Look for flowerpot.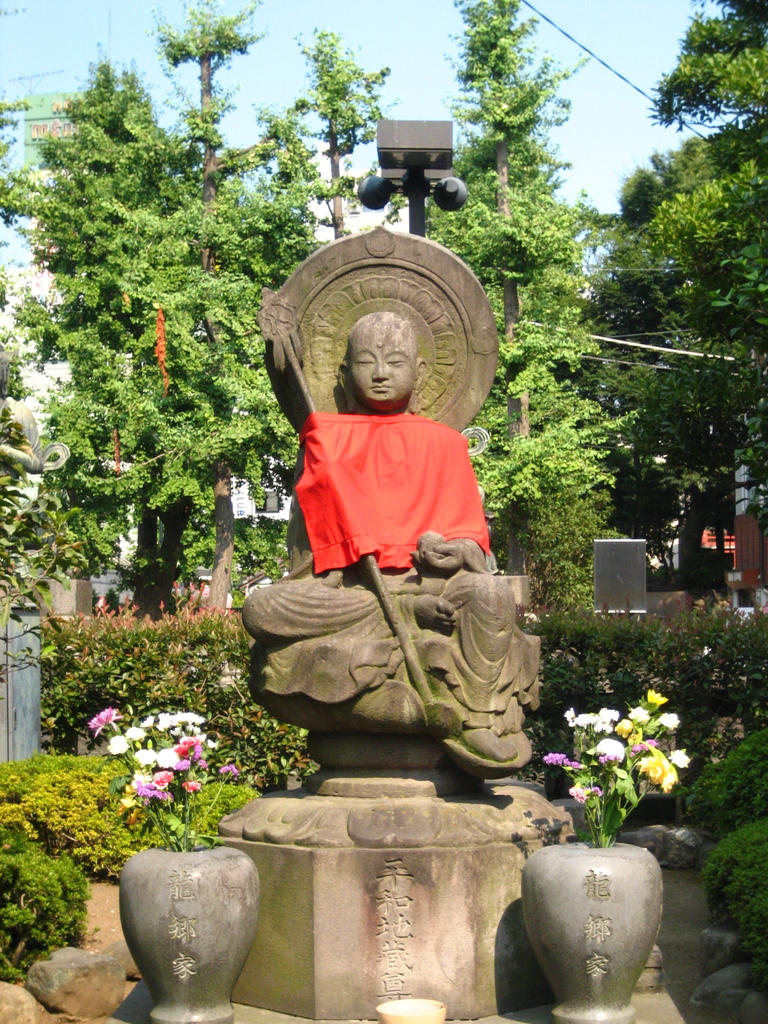
Found: (518, 809, 692, 1019).
